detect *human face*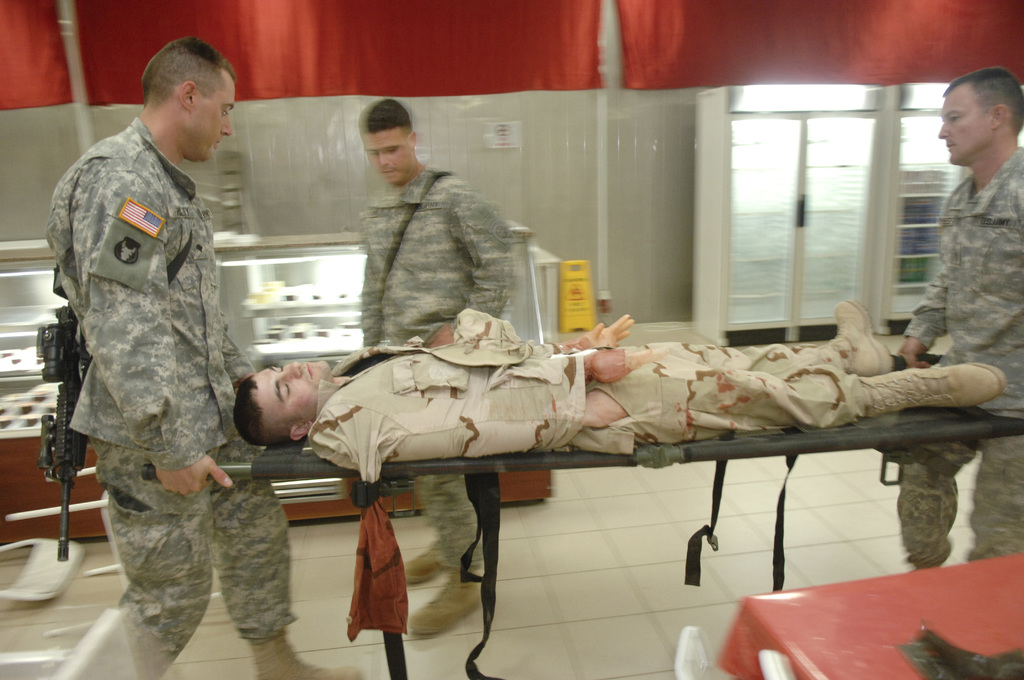
bbox=[250, 357, 328, 421]
